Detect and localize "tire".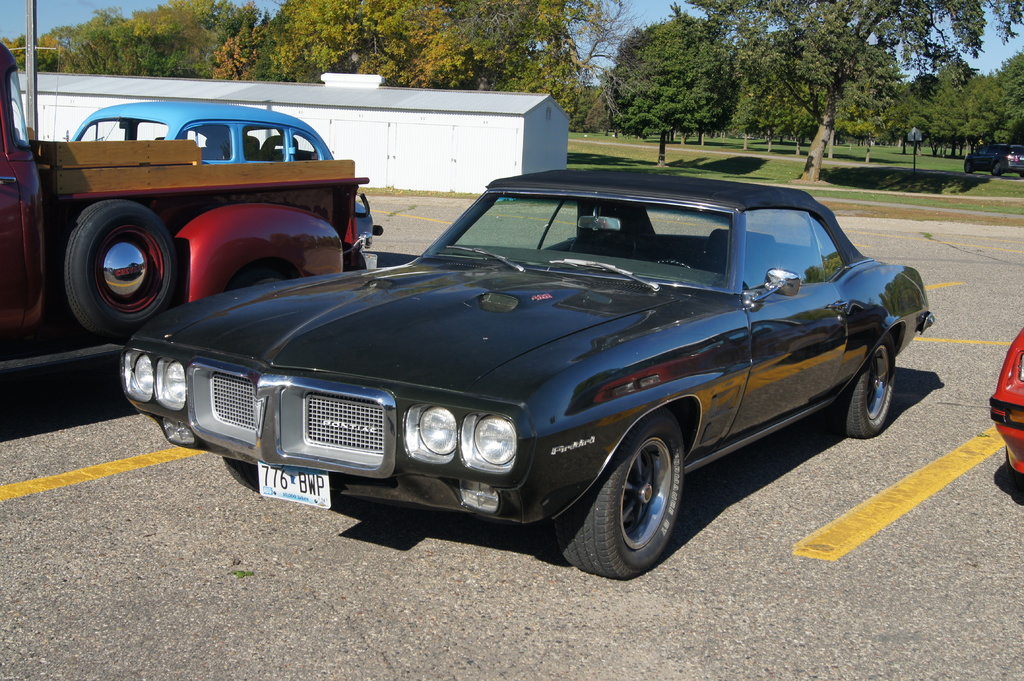
Localized at left=992, top=160, right=1005, bottom=179.
